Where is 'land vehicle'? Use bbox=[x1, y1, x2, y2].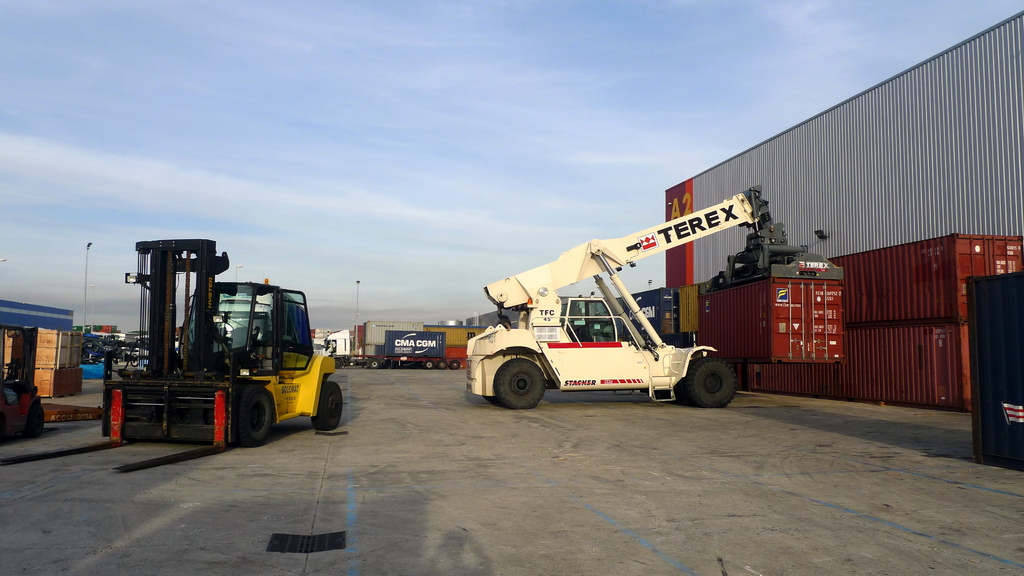
bbox=[90, 252, 324, 445].
